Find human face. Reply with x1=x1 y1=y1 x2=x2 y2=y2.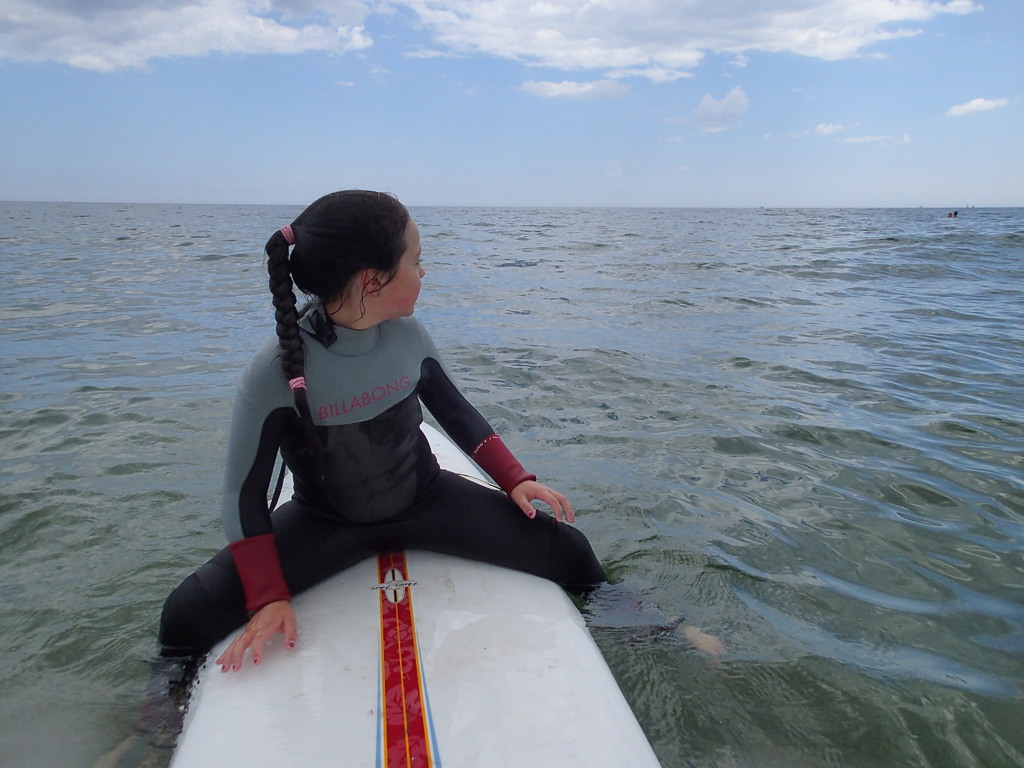
x1=380 y1=215 x2=425 y2=316.
